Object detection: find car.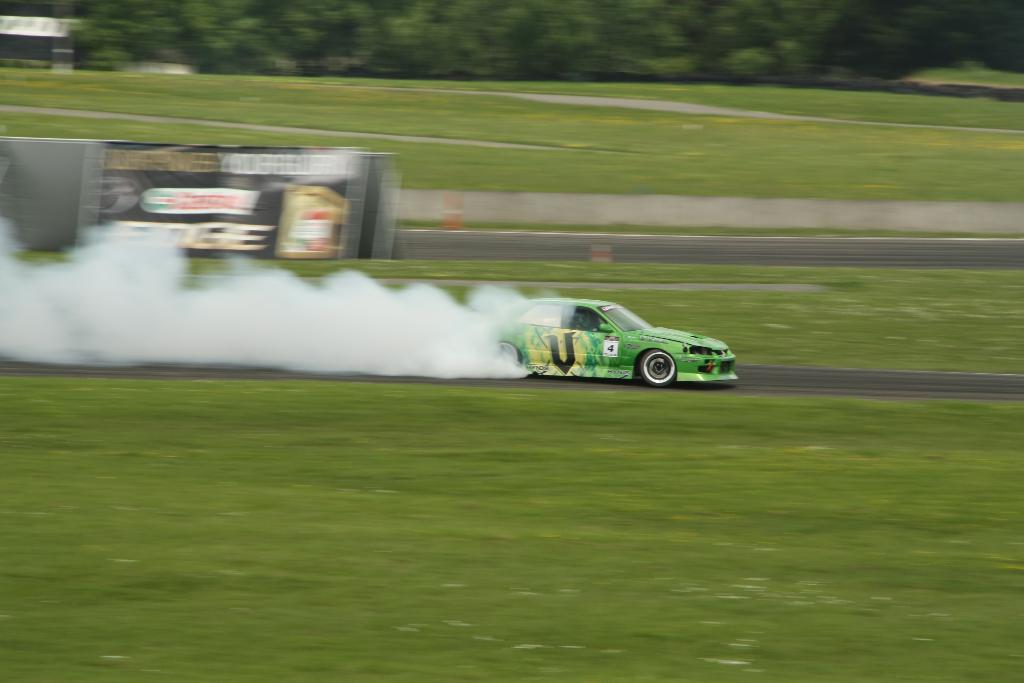
(493,298,737,391).
